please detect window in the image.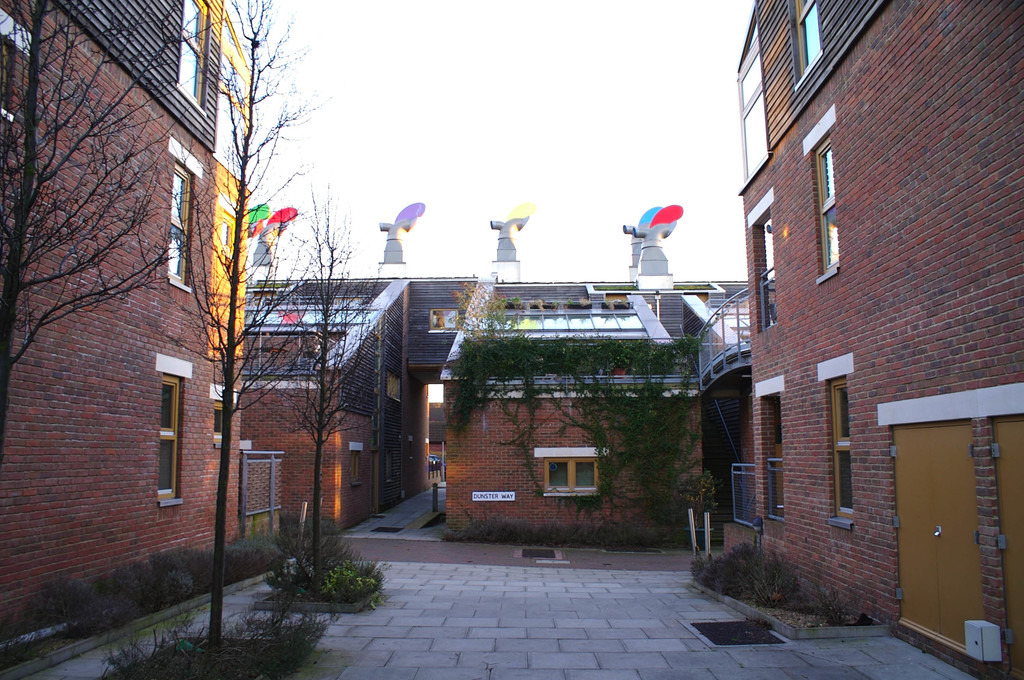
box(834, 376, 850, 526).
